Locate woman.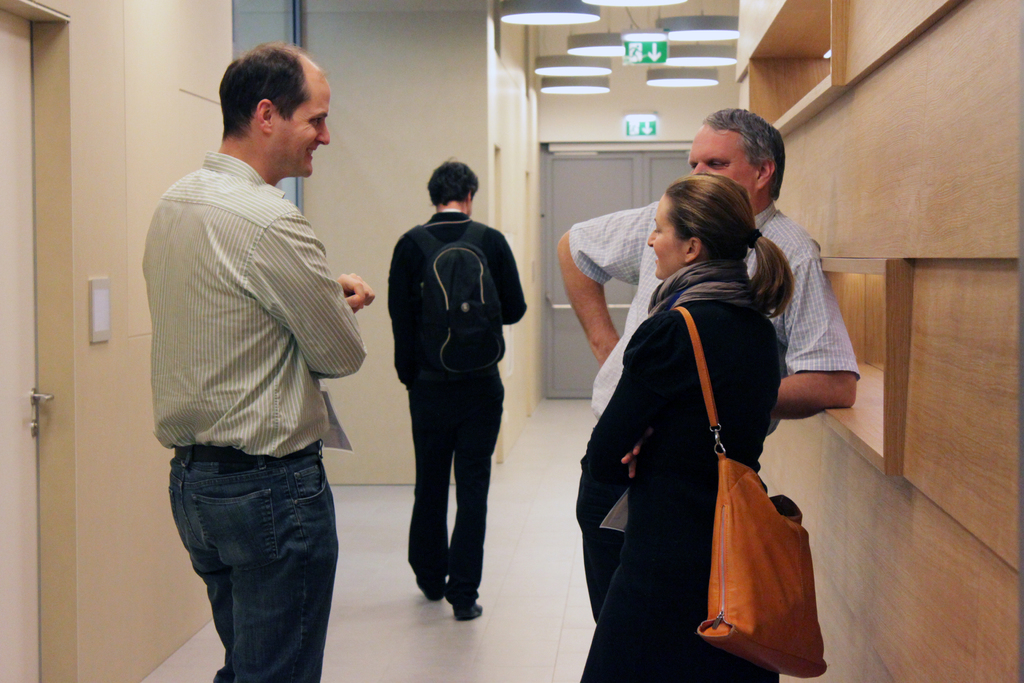
Bounding box: region(572, 141, 812, 677).
